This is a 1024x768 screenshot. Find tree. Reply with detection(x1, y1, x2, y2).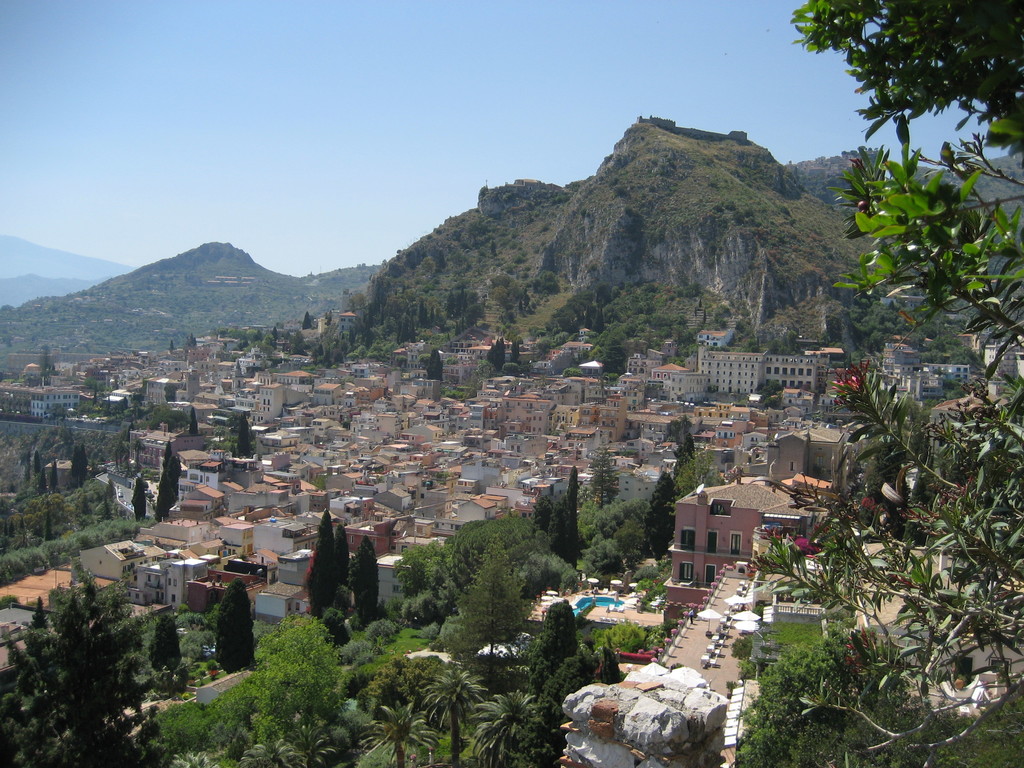
detection(40, 344, 56, 381).
